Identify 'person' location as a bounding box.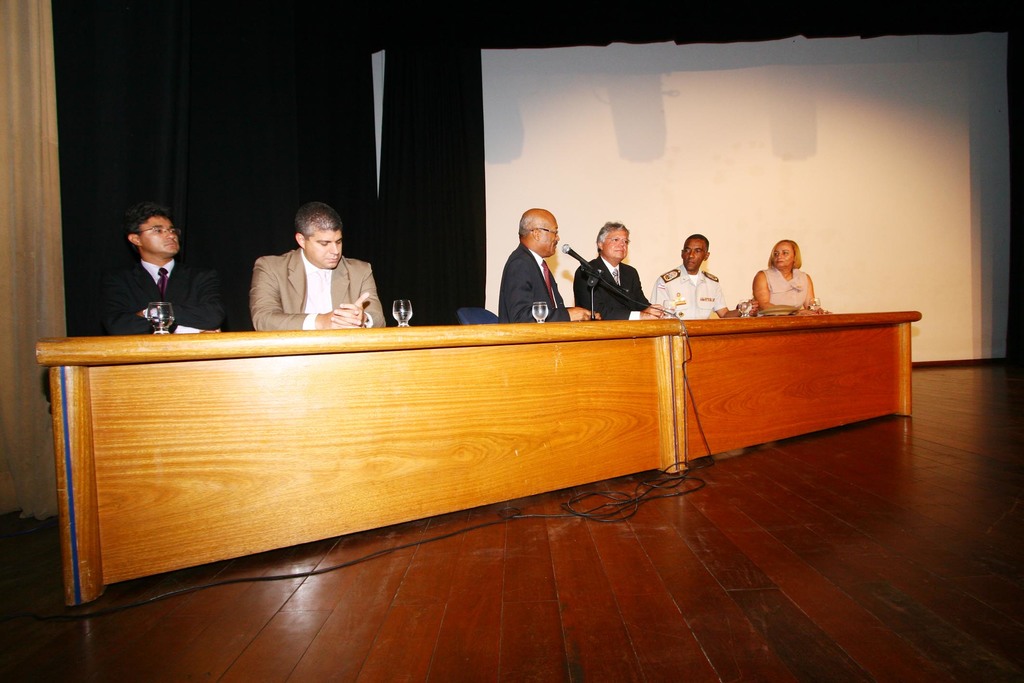
[x1=107, y1=201, x2=226, y2=333].
